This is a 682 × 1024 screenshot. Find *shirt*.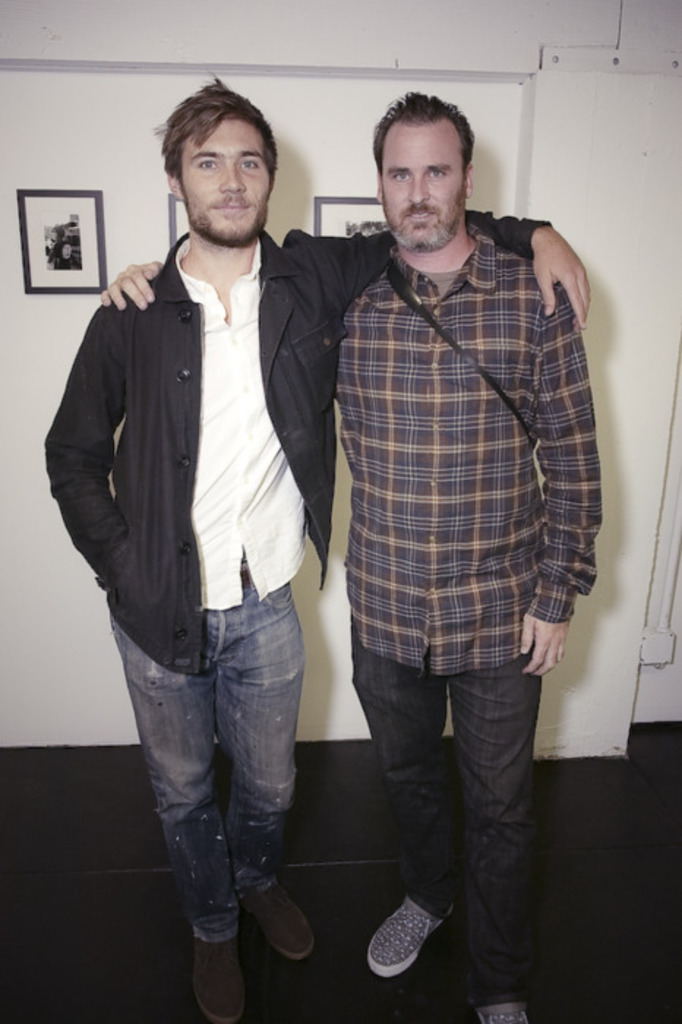
Bounding box: x1=328 y1=211 x2=606 y2=655.
